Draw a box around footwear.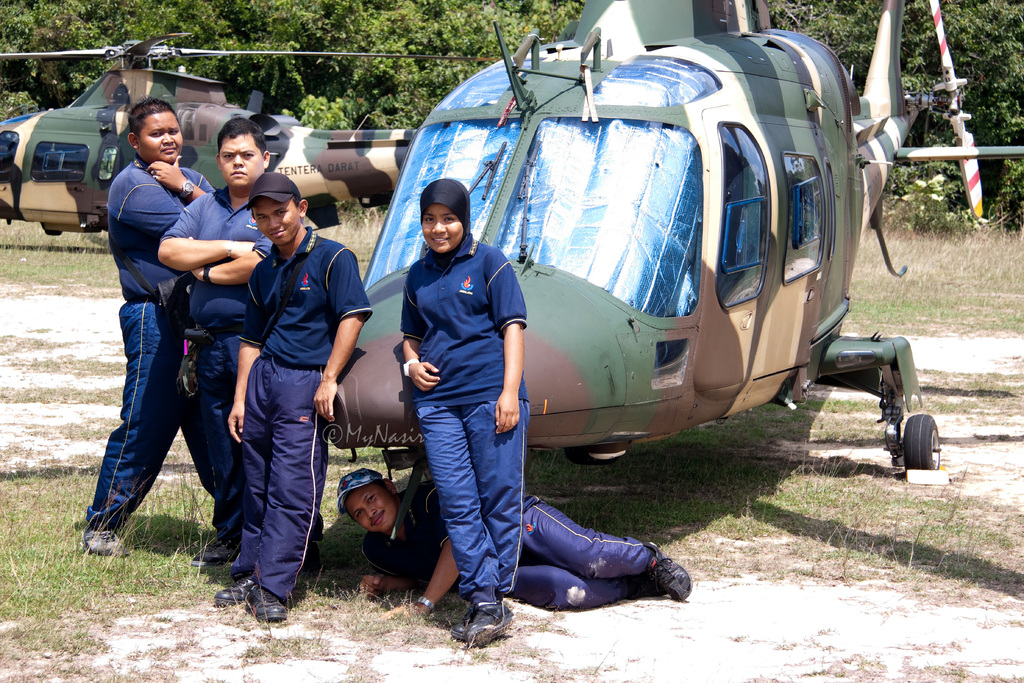
bbox=[632, 570, 667, 598].
